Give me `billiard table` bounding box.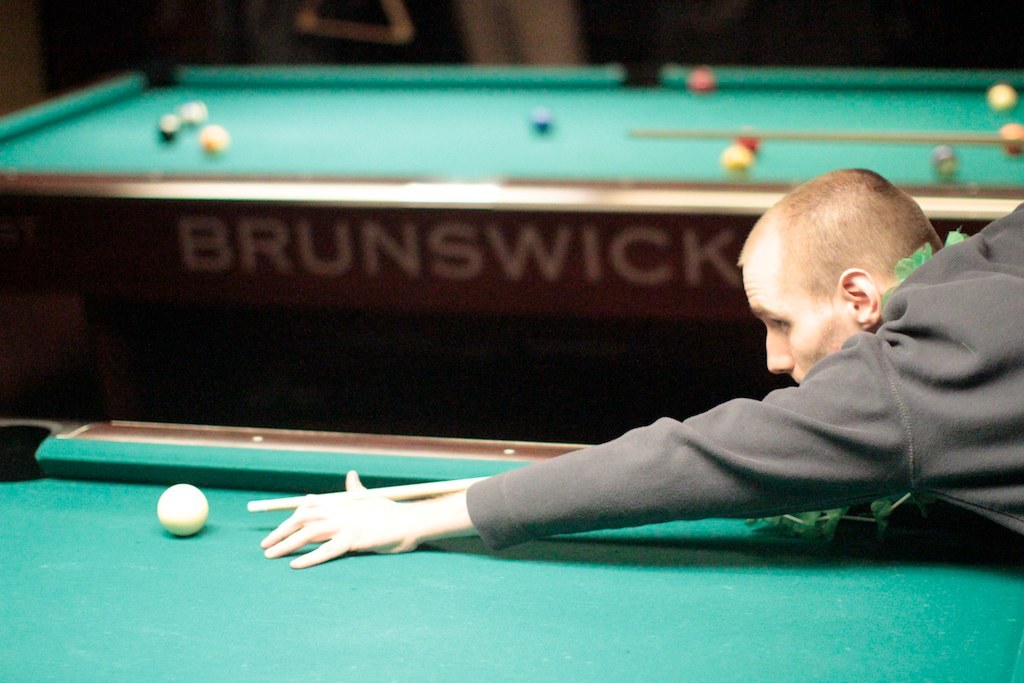
pyautogui.locateOnScreen(0, 415, 1023, 682).
